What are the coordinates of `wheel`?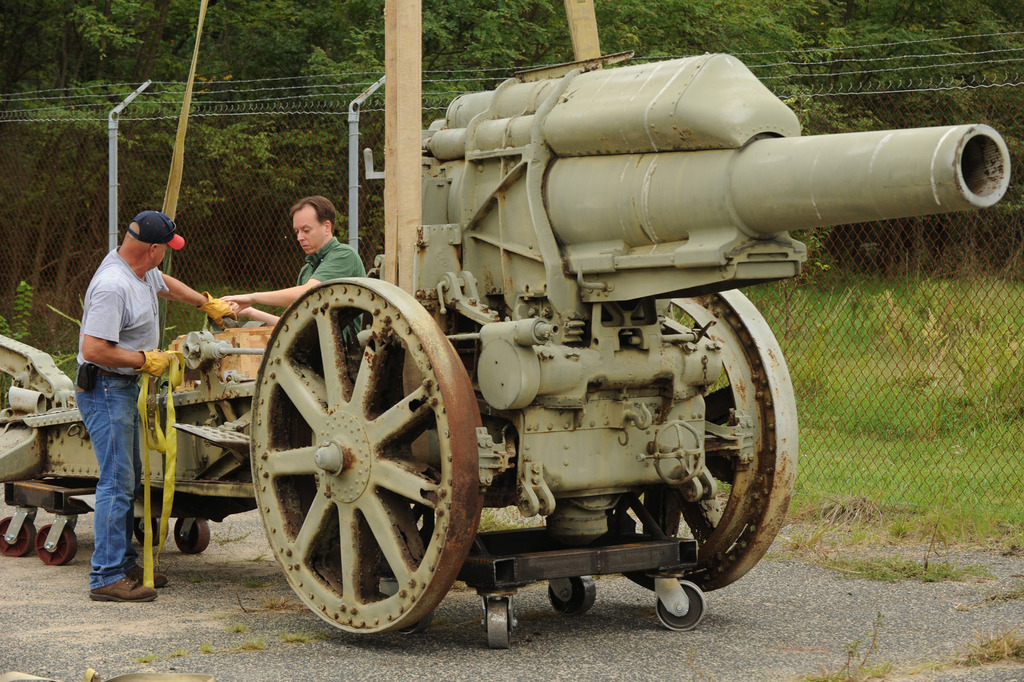
Rect(548, 567, 594, 614).
